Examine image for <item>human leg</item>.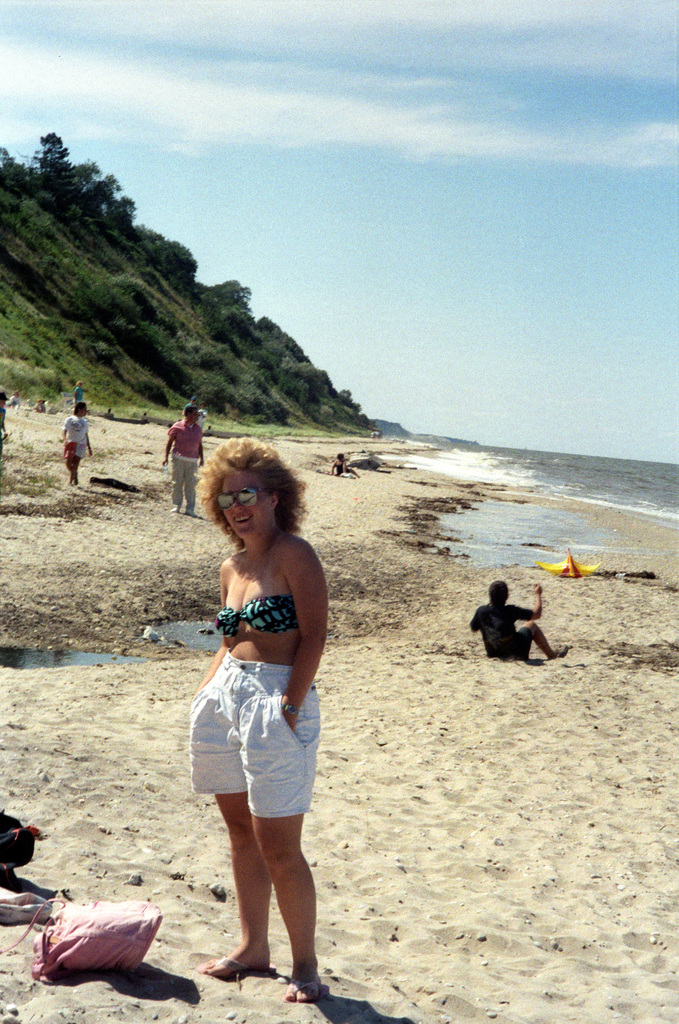
Examination result: select_region(186, 463, 197, 519).
